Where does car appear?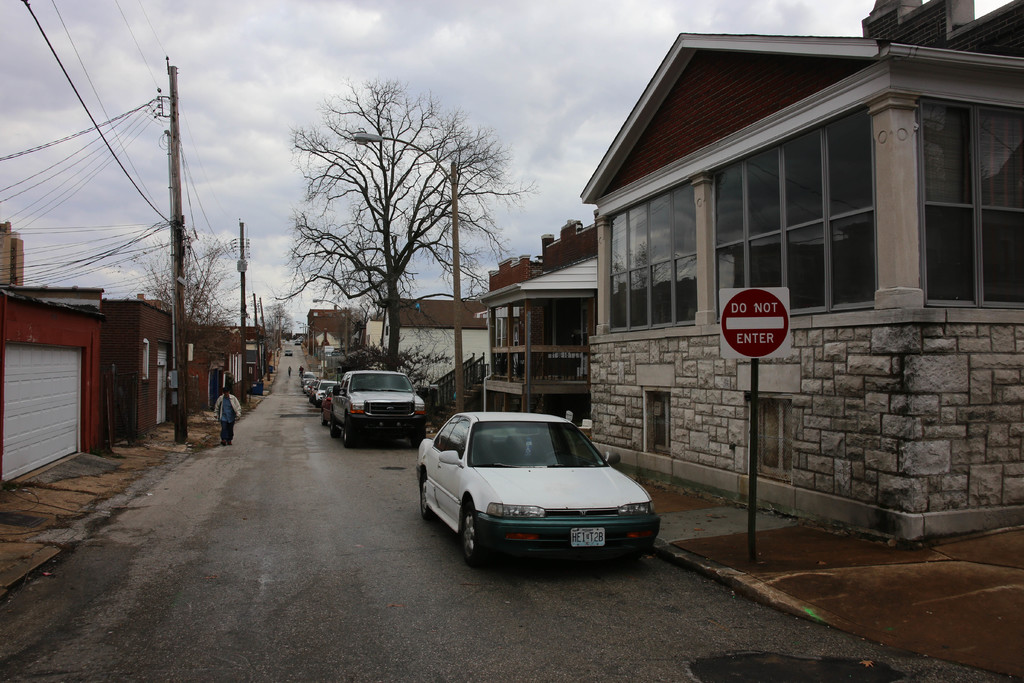
Appears at x1=416 y1=413 x2=660 y2=574.
